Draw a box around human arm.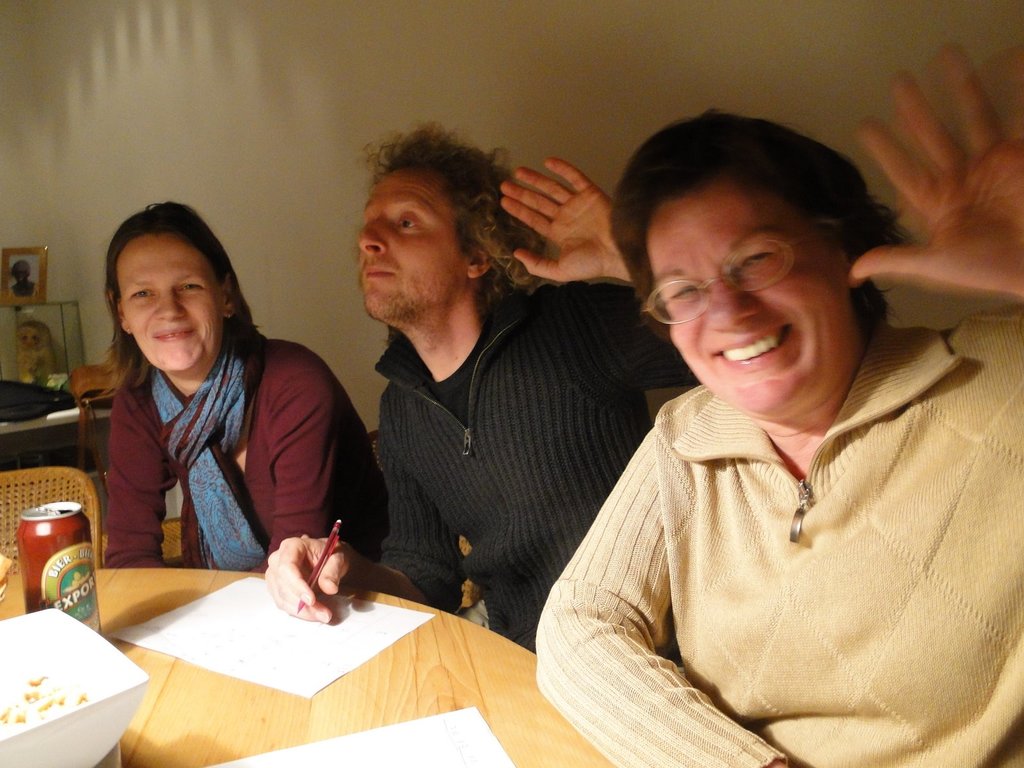
263, 353, 348, 579.
